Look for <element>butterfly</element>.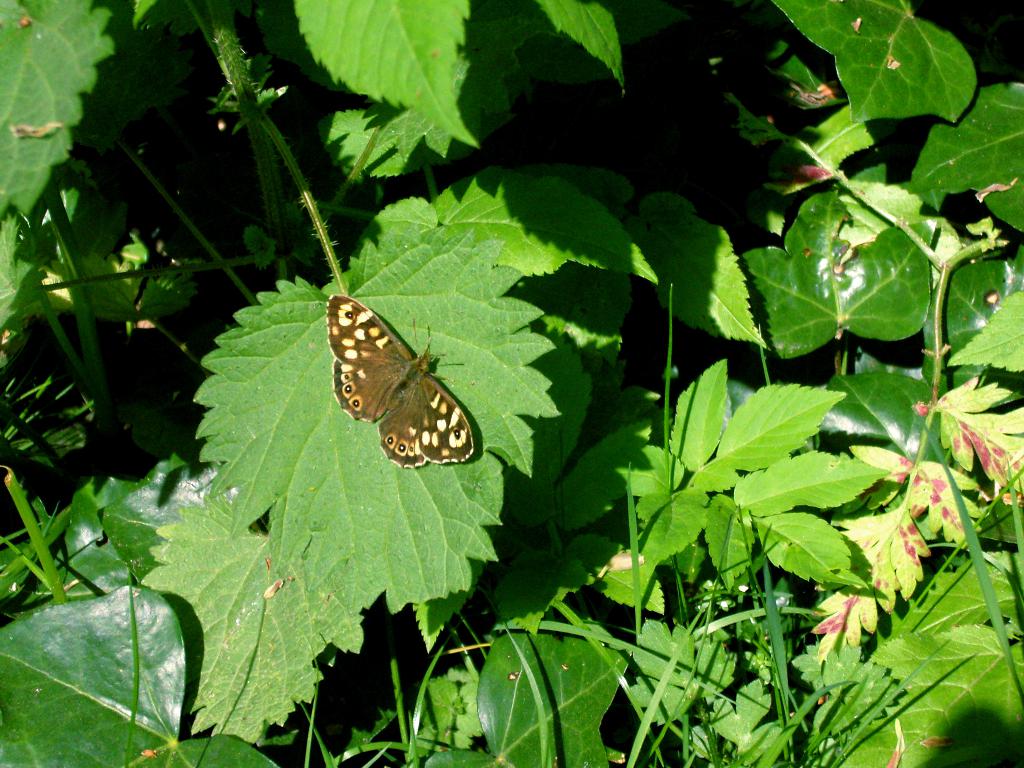
Found: locate(308, 284, 477, 478).
